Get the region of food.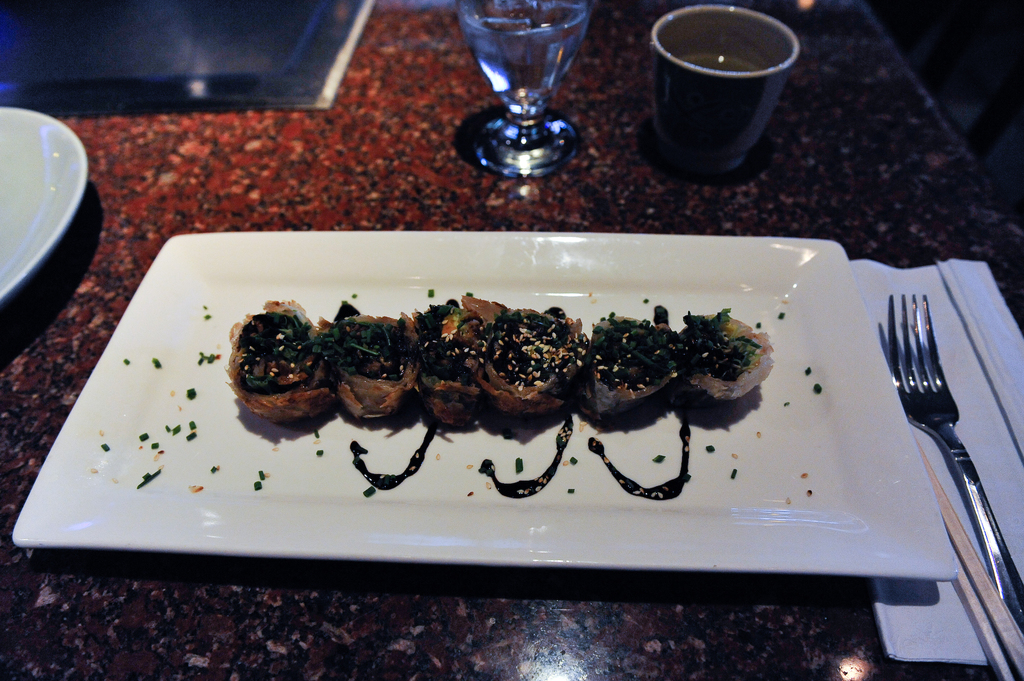
Rect(101, 444, 111, 452).
